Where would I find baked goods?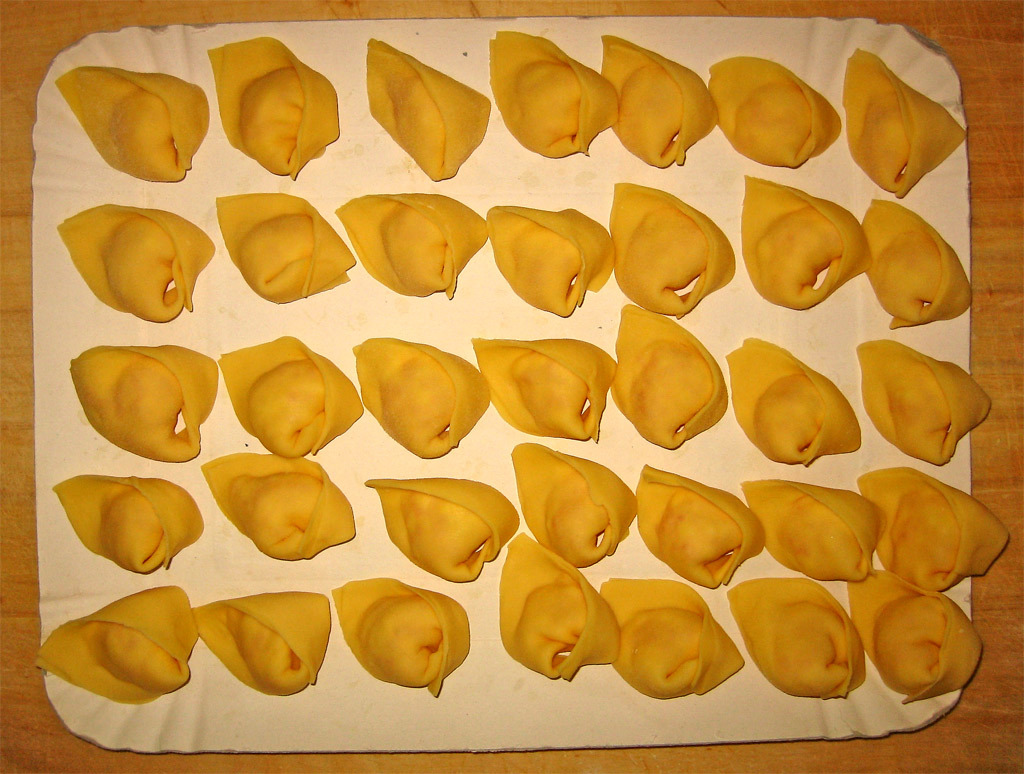
At 53,200,218,326.
